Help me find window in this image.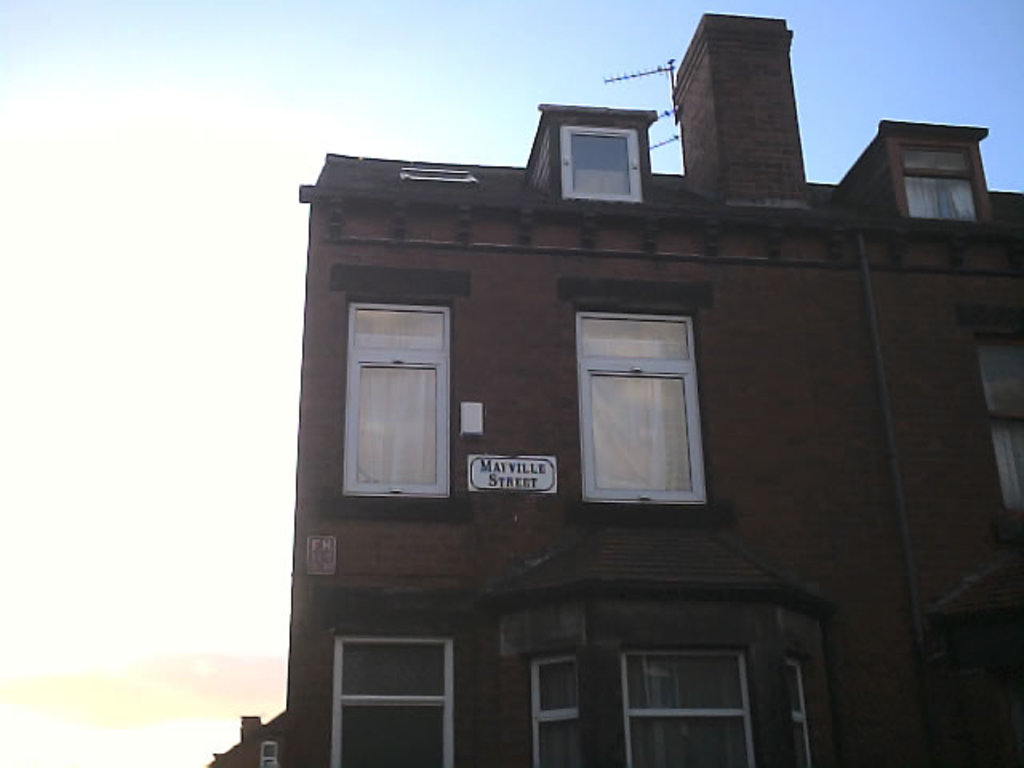
Found it: (left=533, top=659, right=587, bottom=766).
